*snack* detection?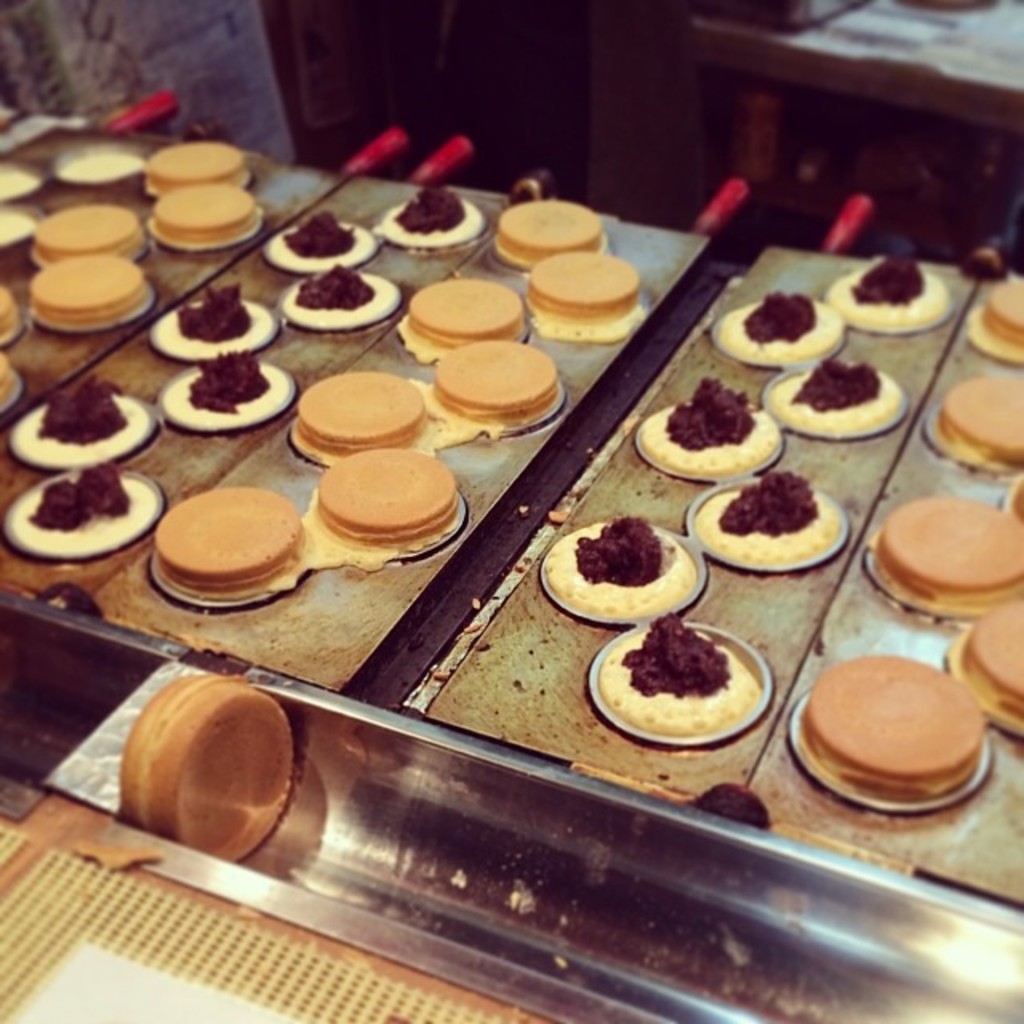
[421,342,555,443]
